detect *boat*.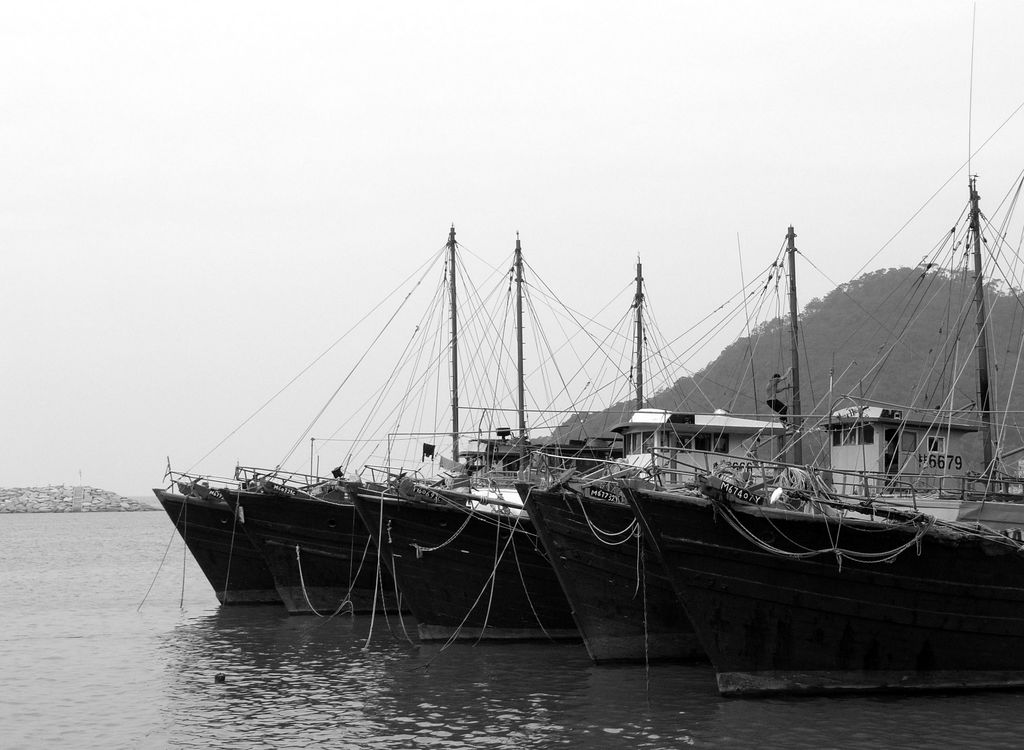
Detected at <bbox>150, 224, 458, 630</bbox>.
